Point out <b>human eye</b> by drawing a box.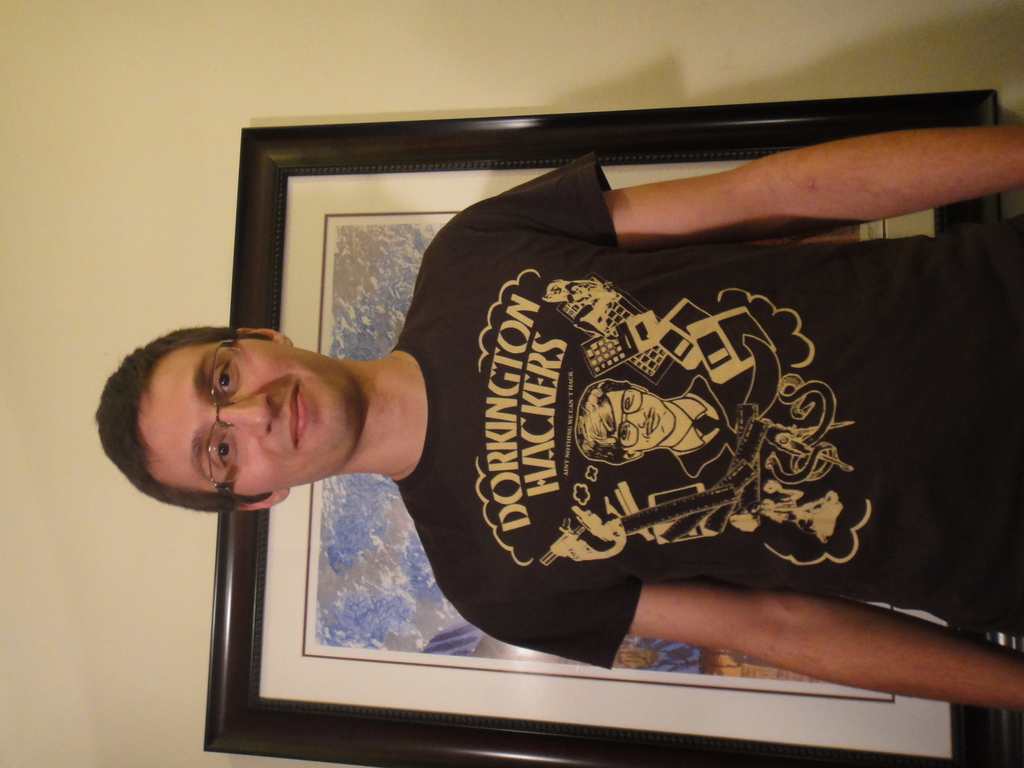
{"left": 209, "top": 431, "right": 237, "bottom": 475}.
